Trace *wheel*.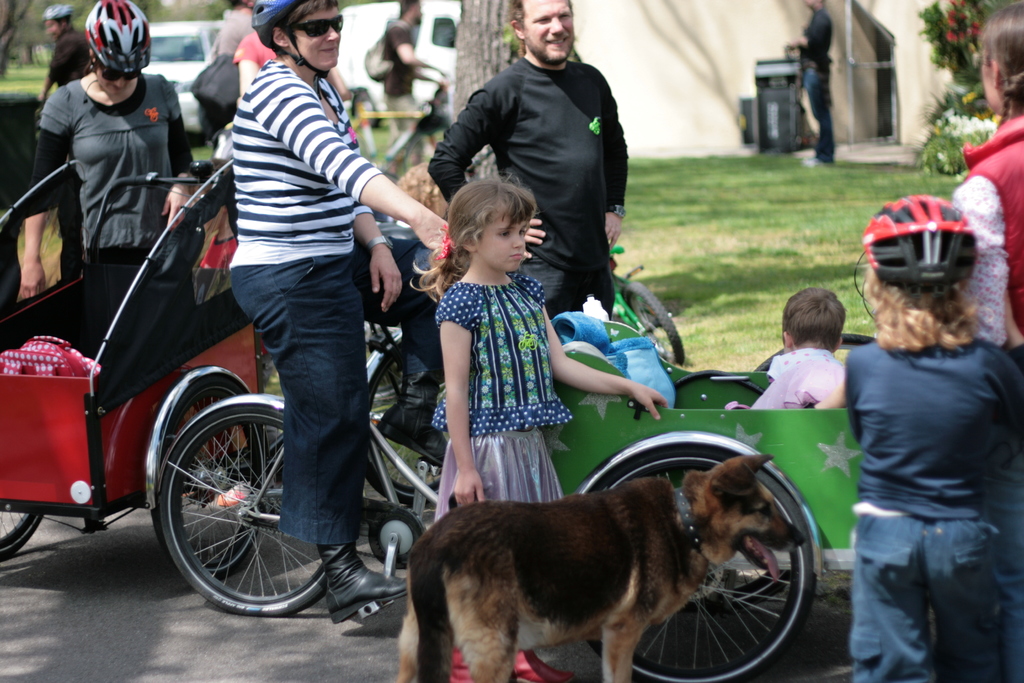
Traced to <region>163, 366, 273, 572</region>.
